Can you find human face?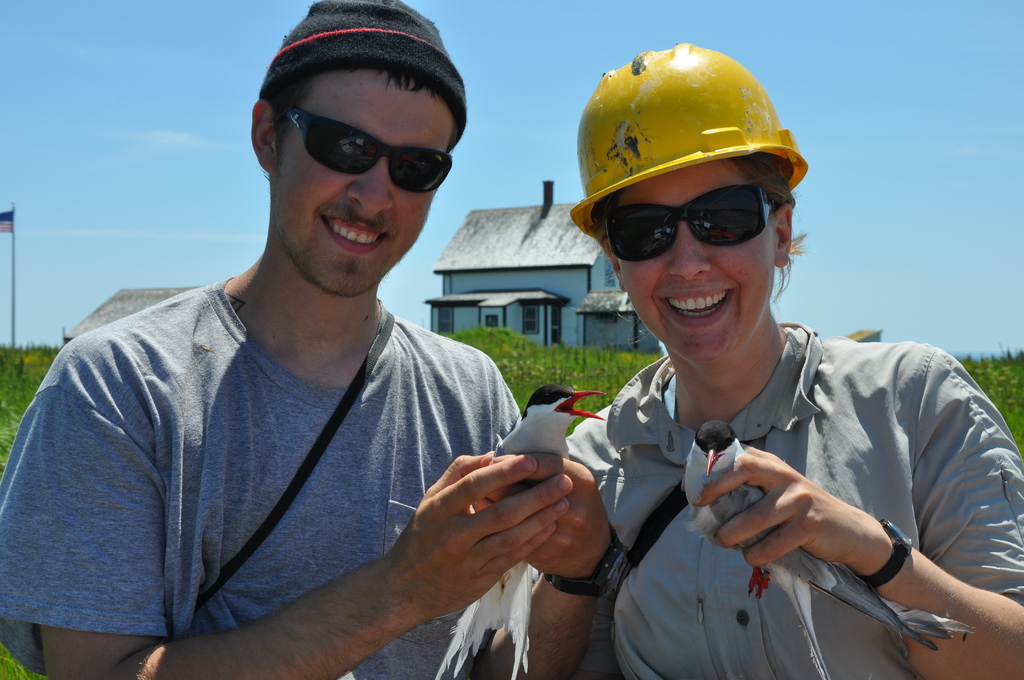
Yes, bounding box: {"left": 619, "top": 157, "right": 776, "bottom": 358}.
